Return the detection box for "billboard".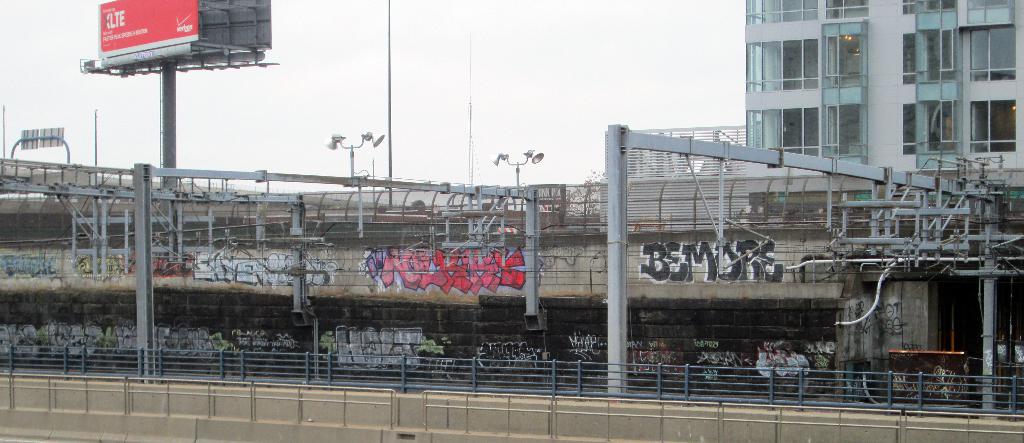
[x1=98, y1=5, x2=276, y2=85].
